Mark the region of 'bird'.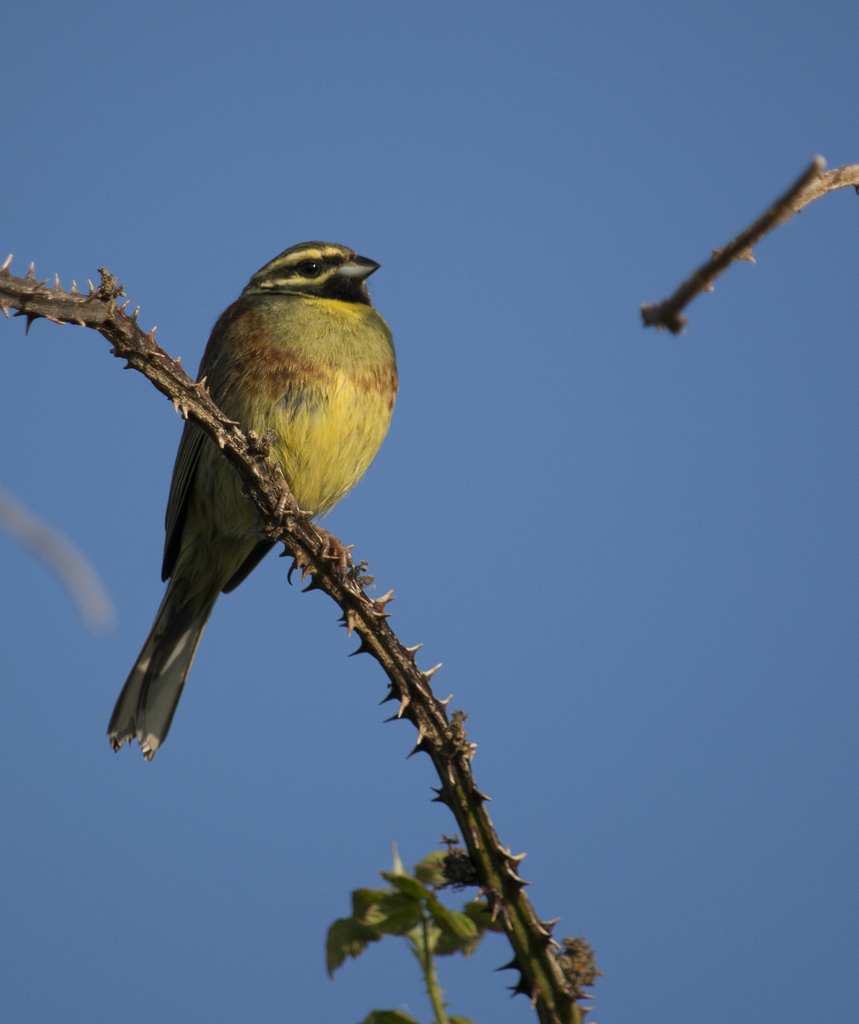
Region: BBox(113, 240, 417, 753).
